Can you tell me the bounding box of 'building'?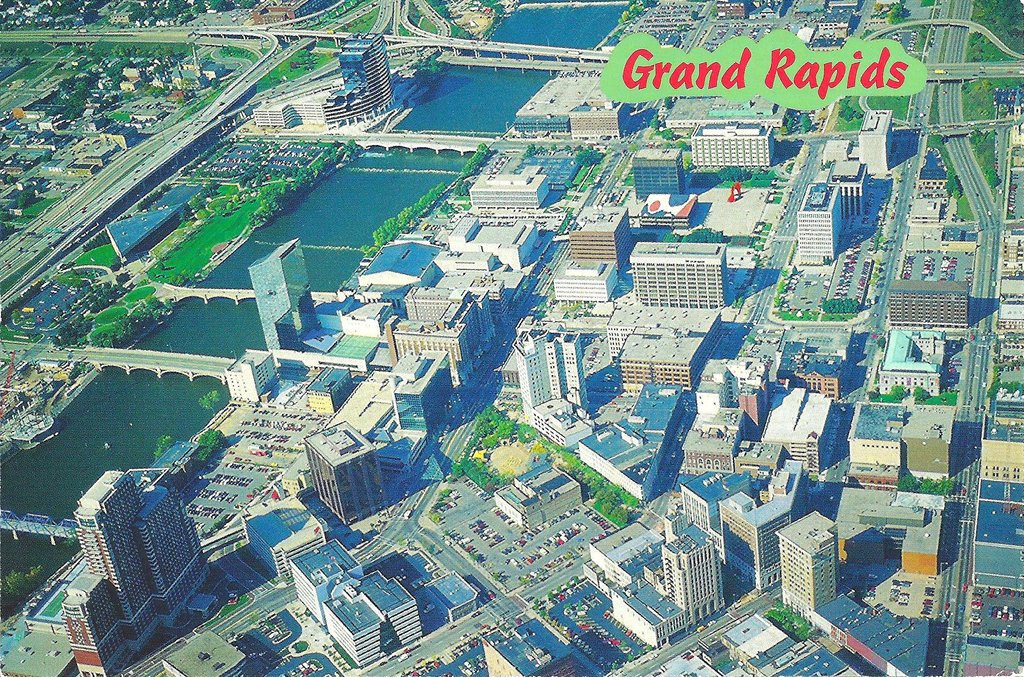
select_region(571, 209, 628, 275).
